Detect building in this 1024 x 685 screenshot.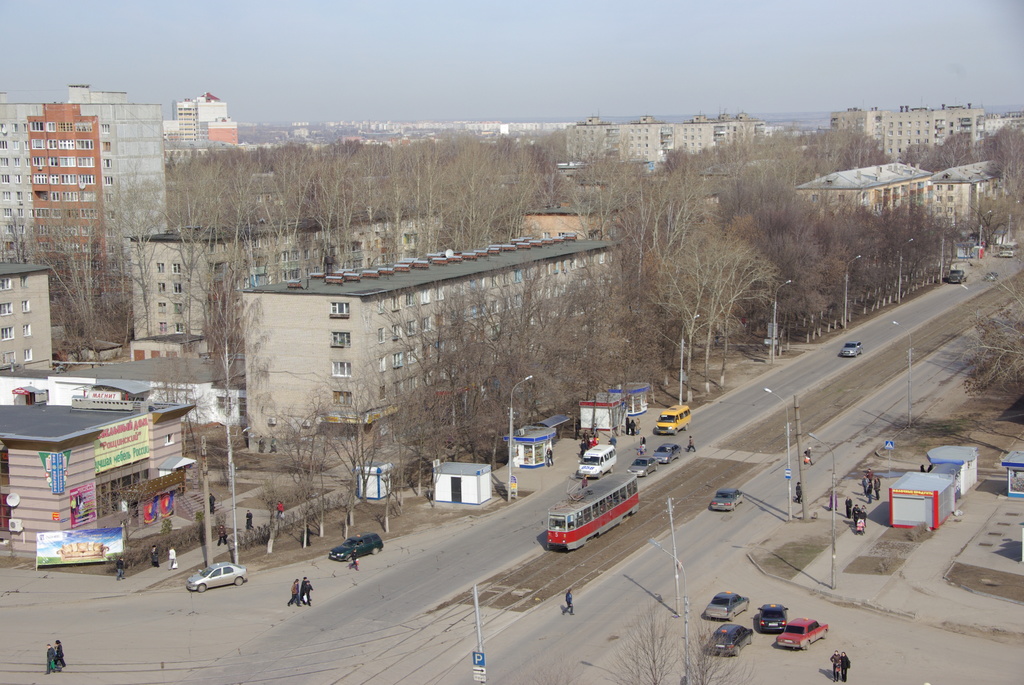
Detection: rect(118, 327, 207, 361).
